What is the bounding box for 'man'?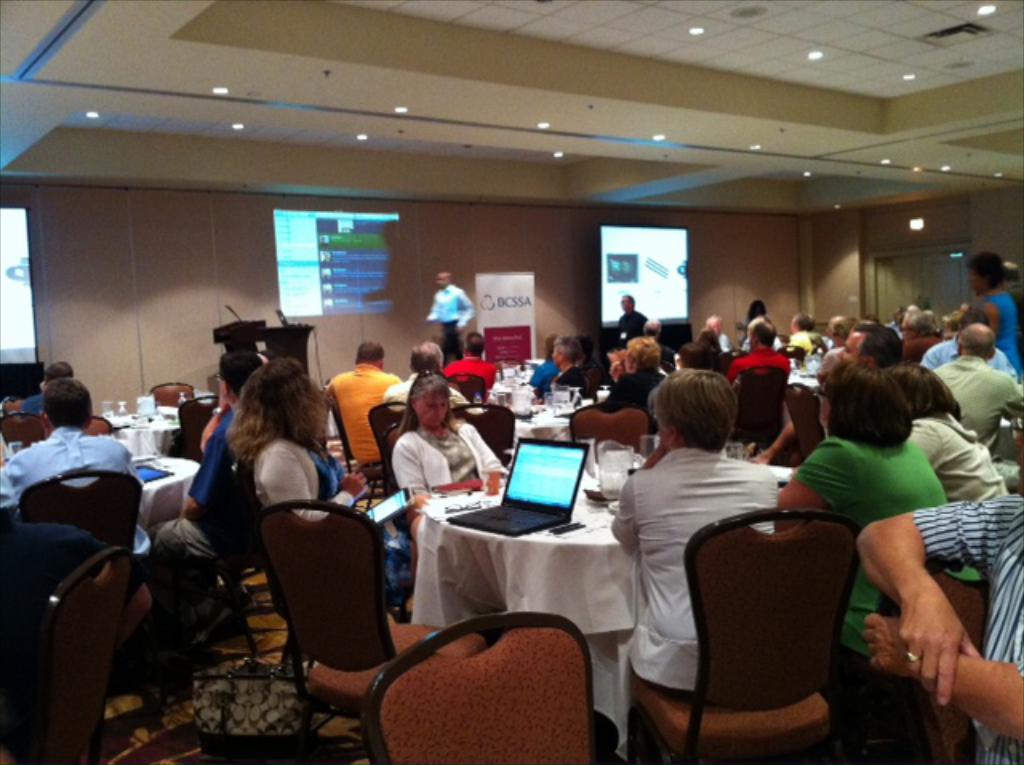
(left=21, top=358, right=77, bottom=411).
